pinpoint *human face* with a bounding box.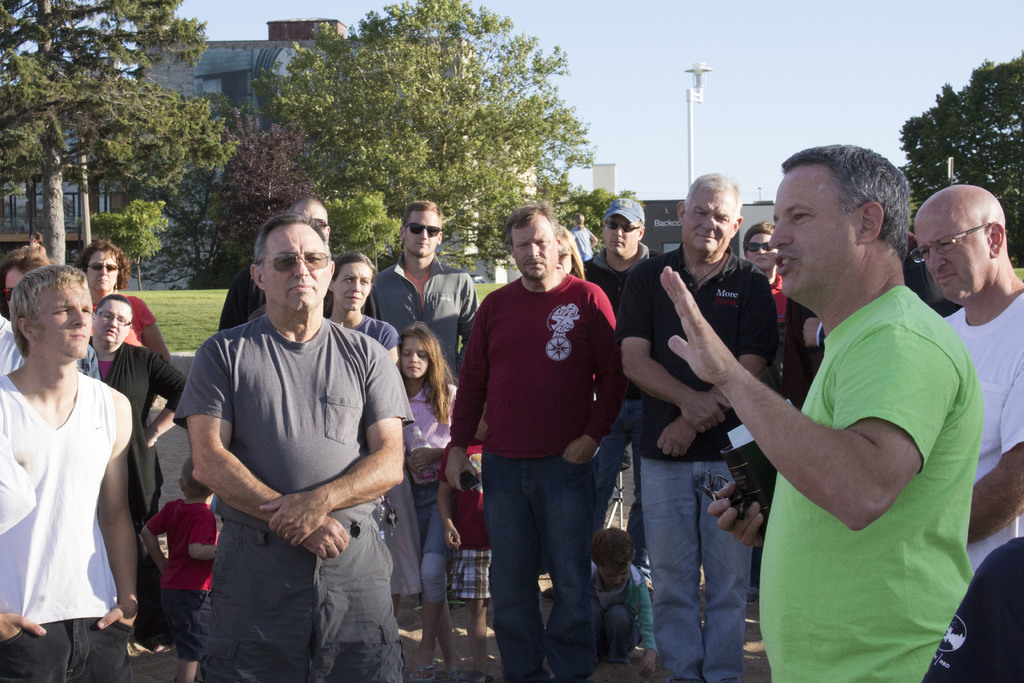
bbox=[768, 165, 854, 300].
